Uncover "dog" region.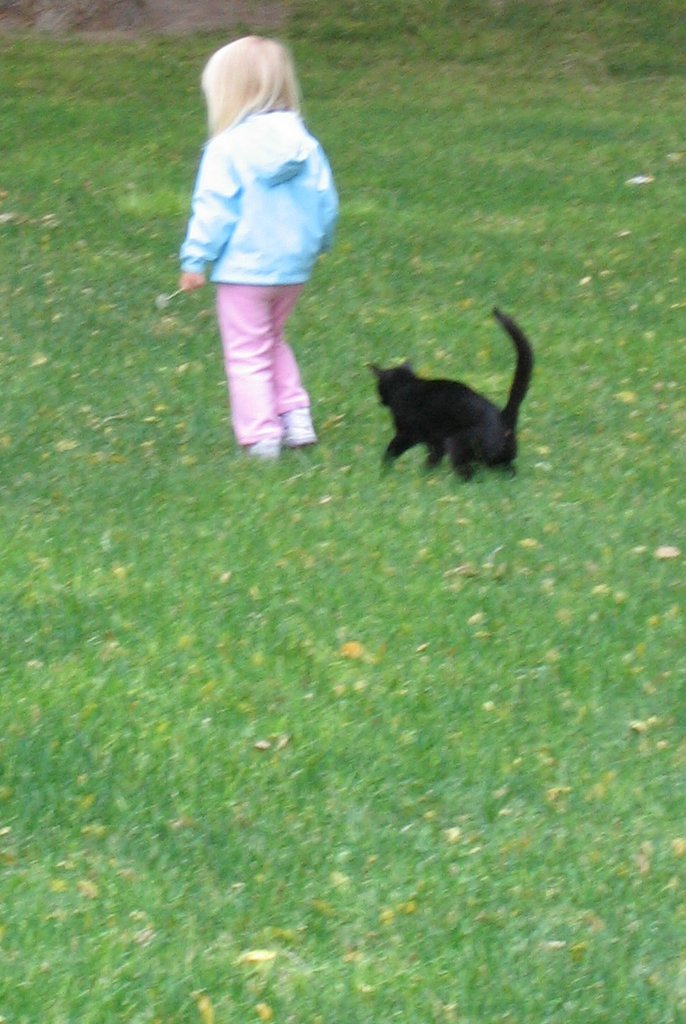
Uncovered: select_region(364, 300, 532, 486).
